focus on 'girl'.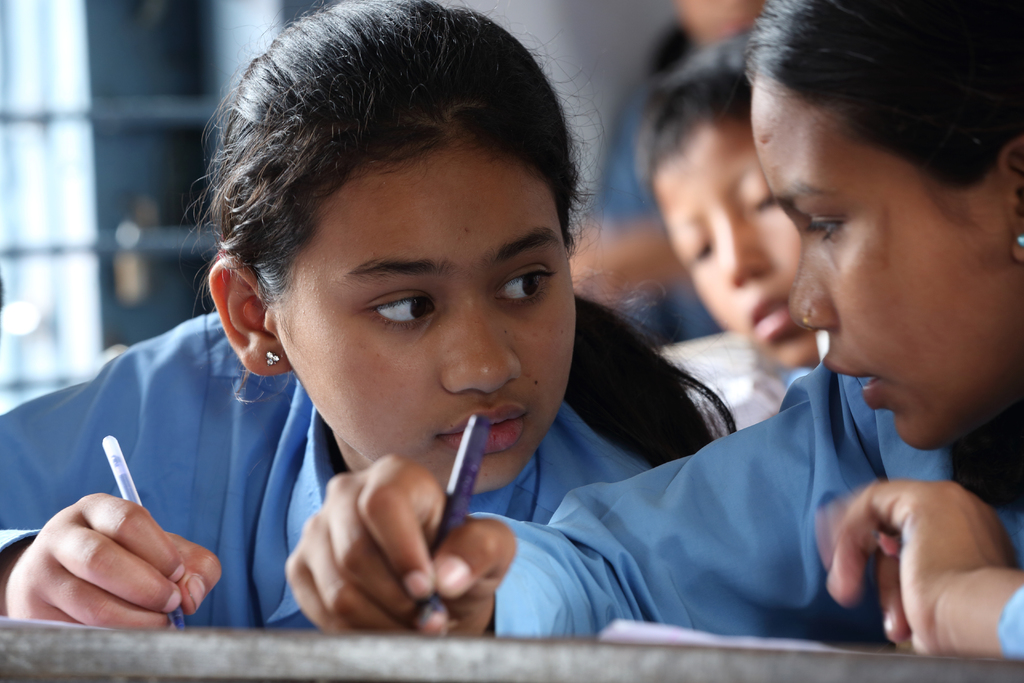
Focused at {"left": 1, "top": 0, "right": 737, "bottom": 632}.
